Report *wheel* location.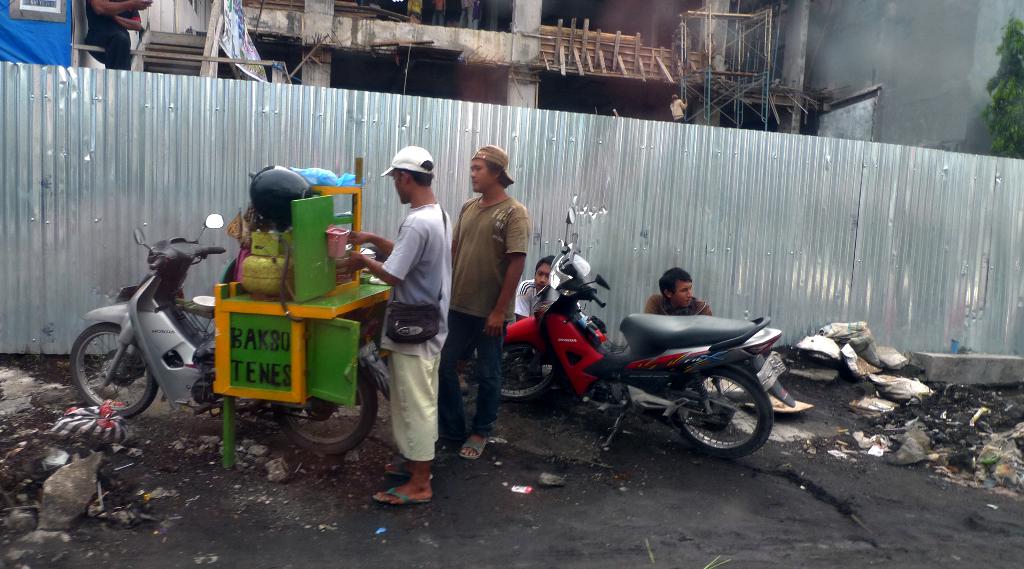
Report: 486, 337, 559, 402.
